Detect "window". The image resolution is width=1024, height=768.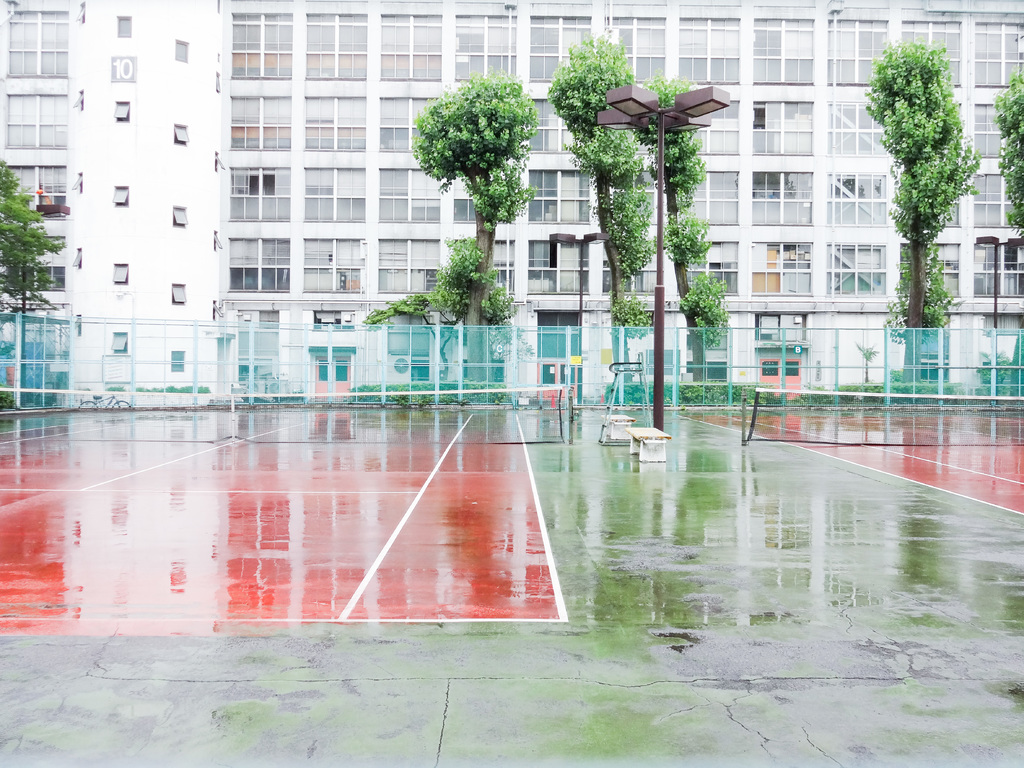
8,99,65,148.
